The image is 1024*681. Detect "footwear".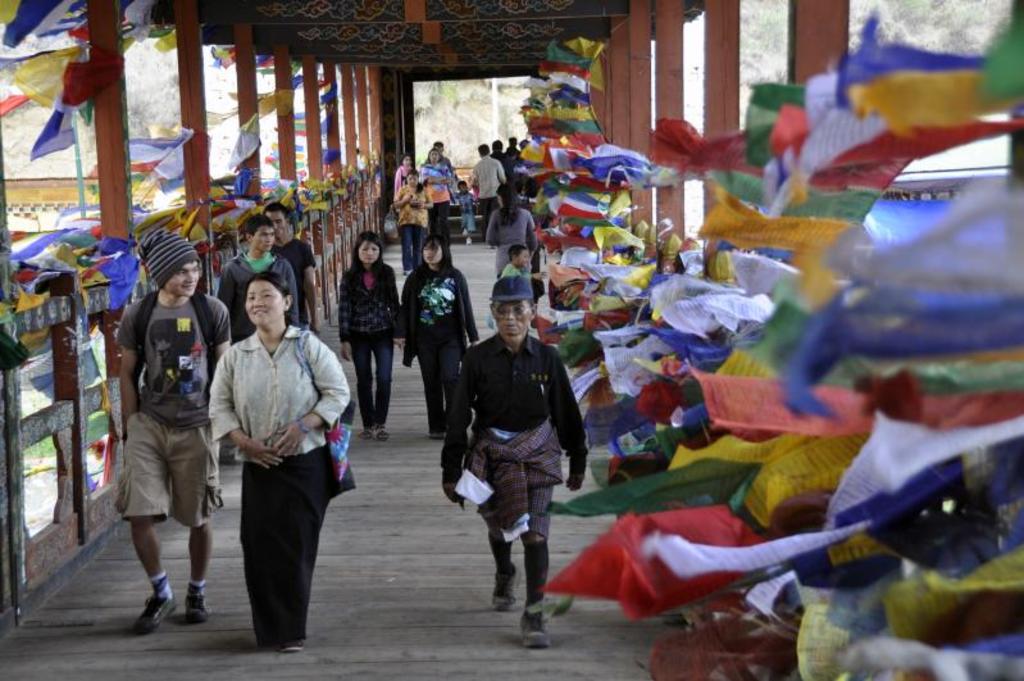
Detection: x1=276, y1=640, x2=305, y2=652.
